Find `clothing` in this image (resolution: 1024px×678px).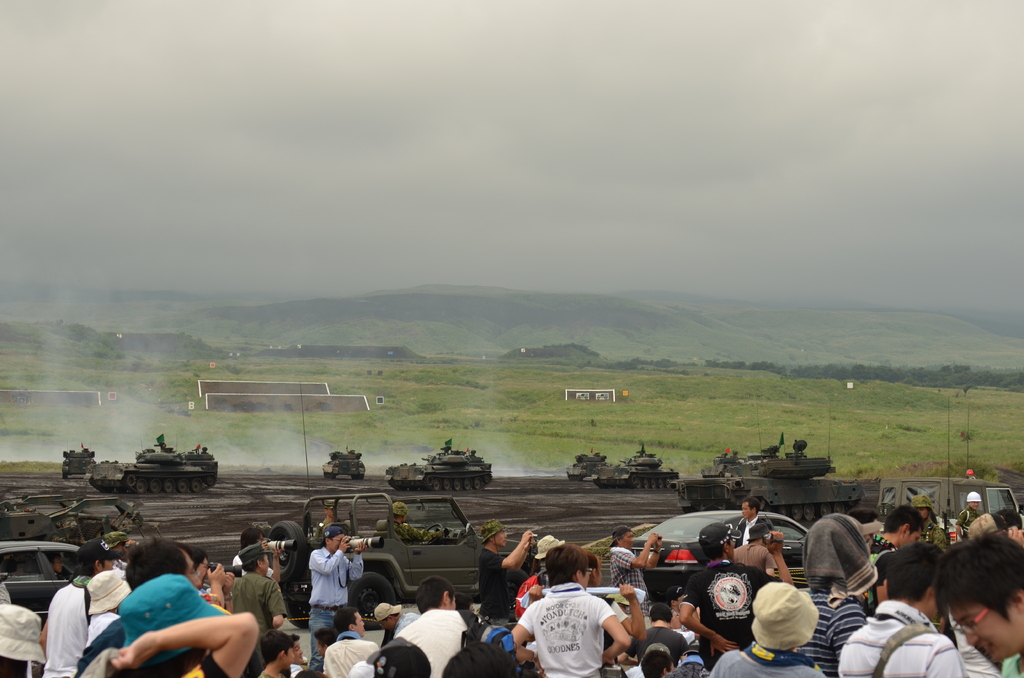
<box>839,600,960,677</box>.
